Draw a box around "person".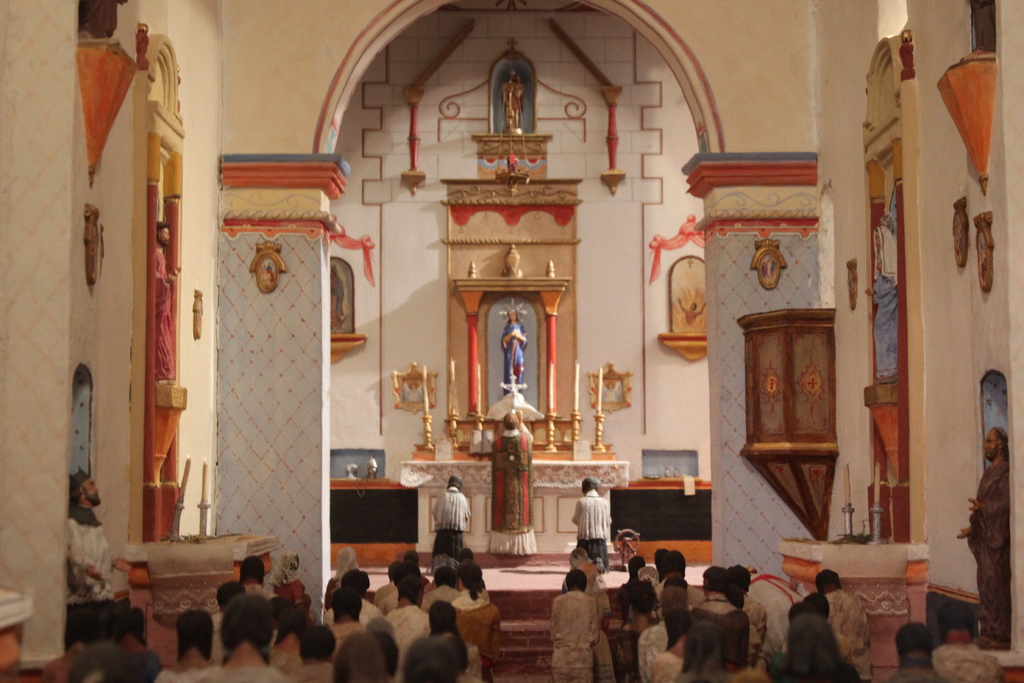
bbox=(504, 70, 521, 126).
